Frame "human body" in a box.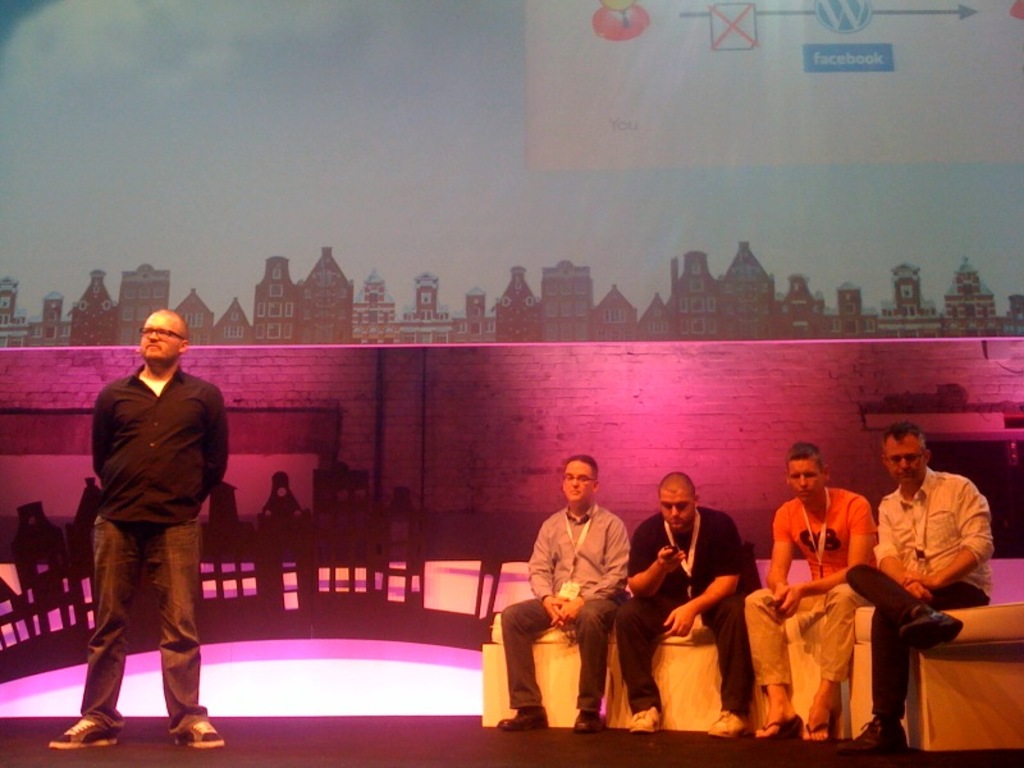
x1=614, y1=499, x2=754, y2=739.
